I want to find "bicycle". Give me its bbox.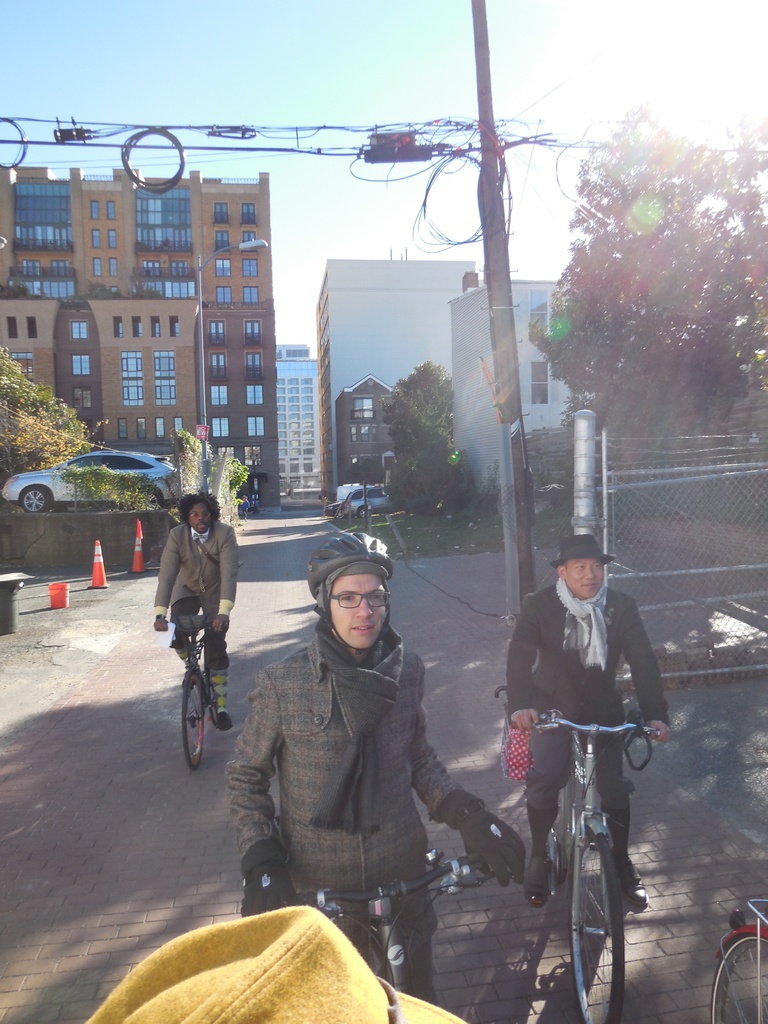
(left=708, top=896, right=767, bottom=1023).
